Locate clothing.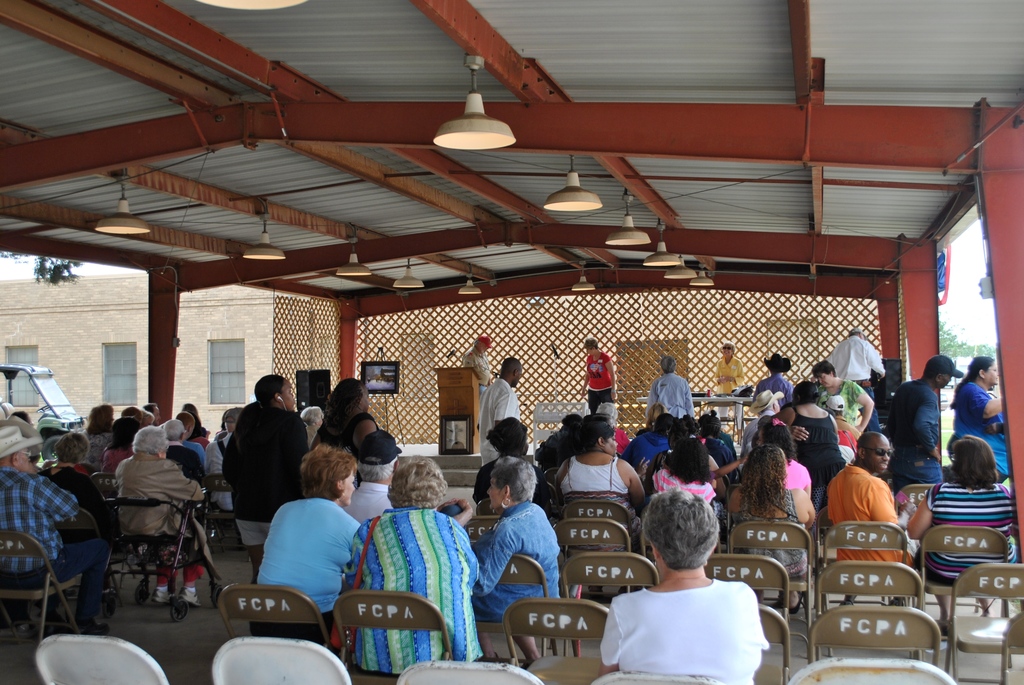
Bounding box: left=789, top=451, right=806, bottom=487.
